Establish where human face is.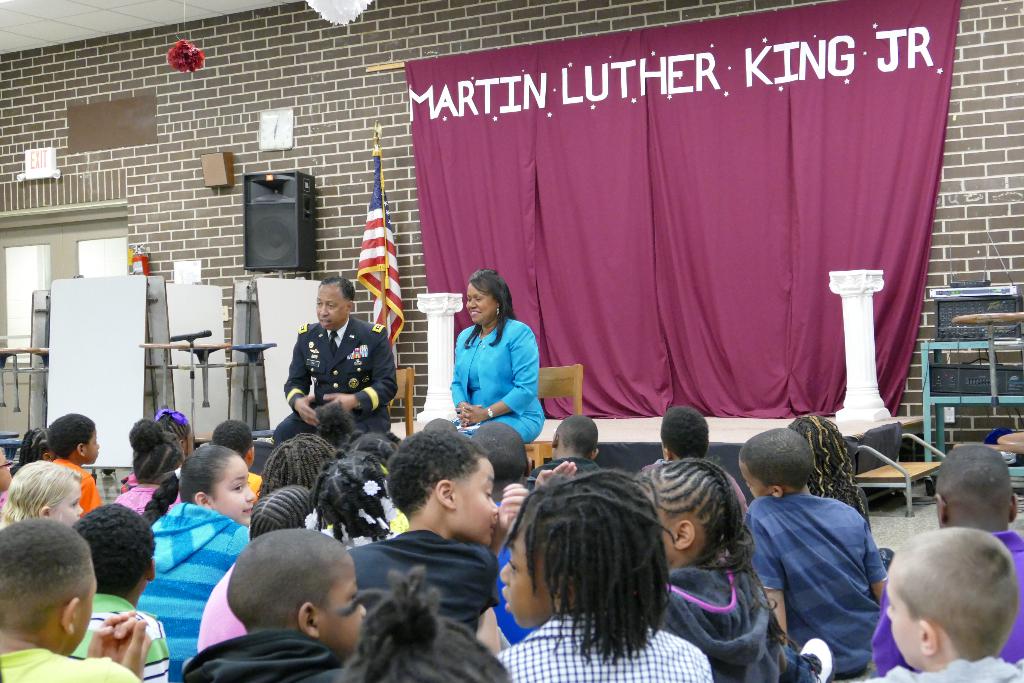
Established at <box>873,544,913,671</box>.
